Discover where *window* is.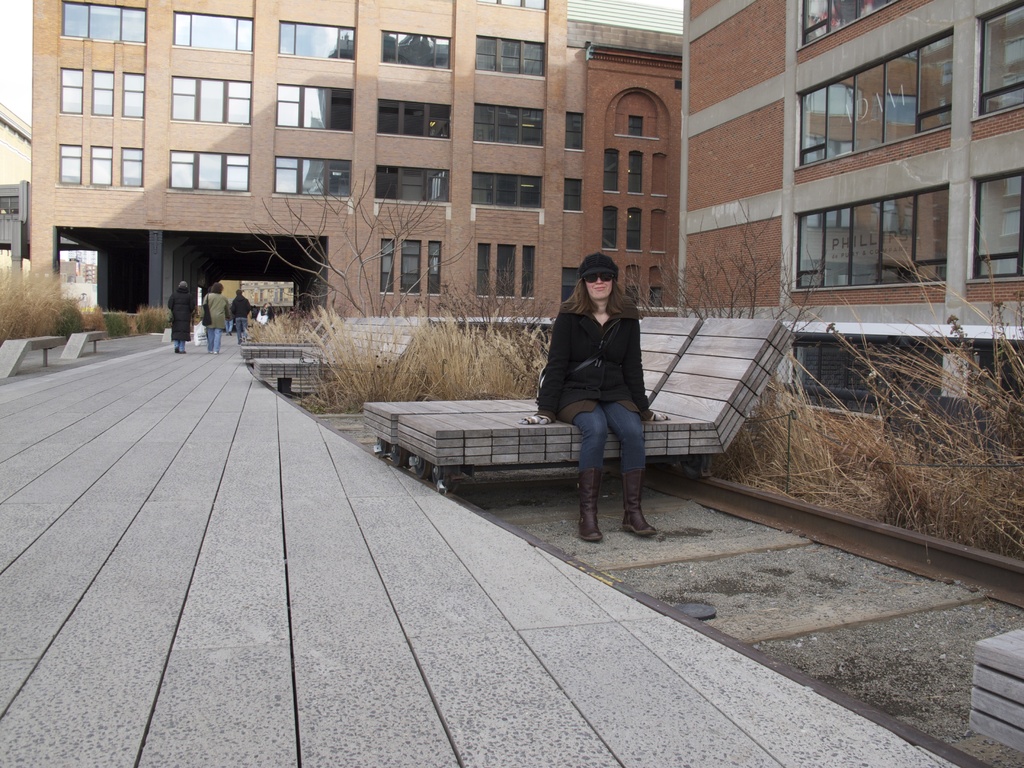
Discovered at {"left": 478, "top": 241, "right": 492, "bottom": 295}.
